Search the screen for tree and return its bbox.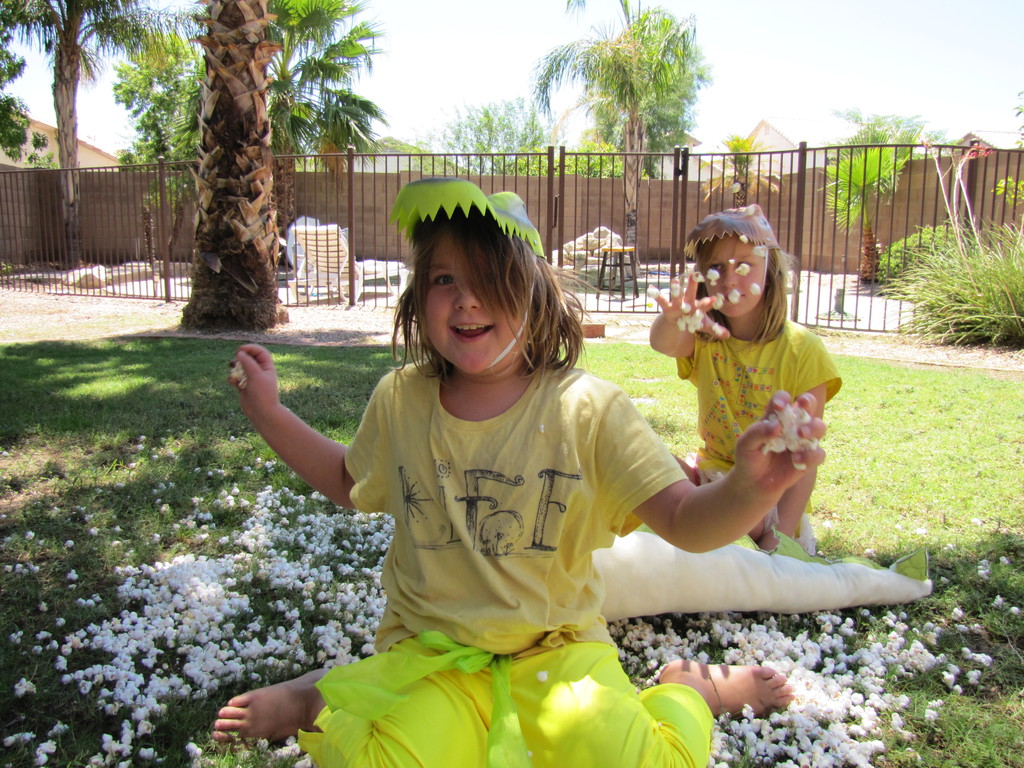
Found: [left=0, top=31, right=33, bottom=159].
